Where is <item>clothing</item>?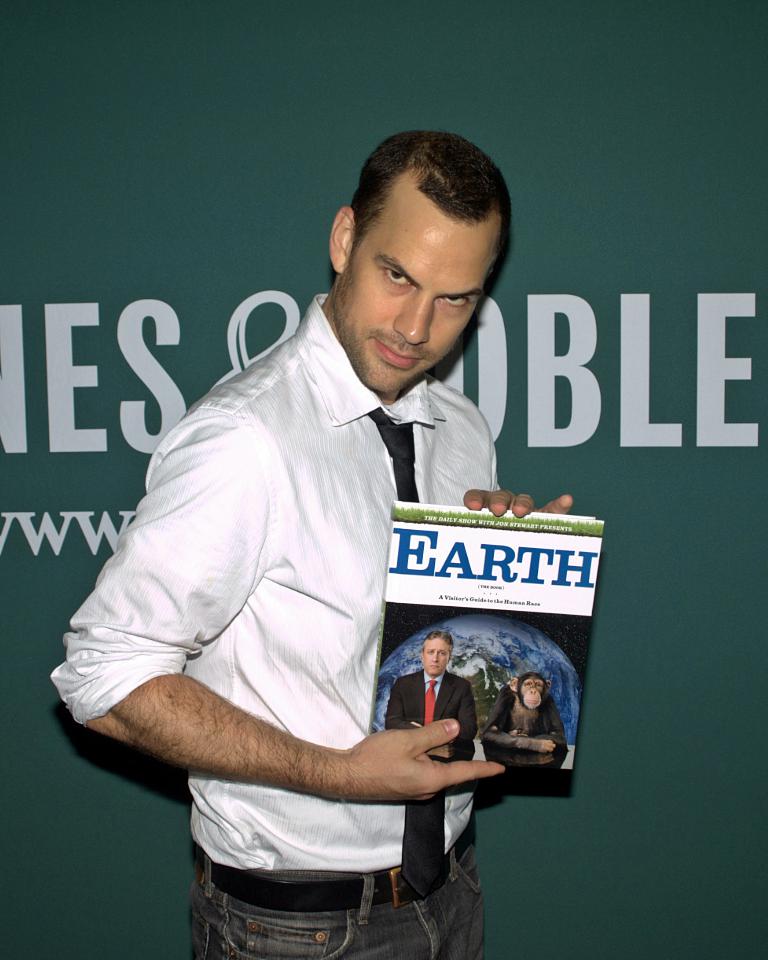
box(376, 659, 483, 782).
